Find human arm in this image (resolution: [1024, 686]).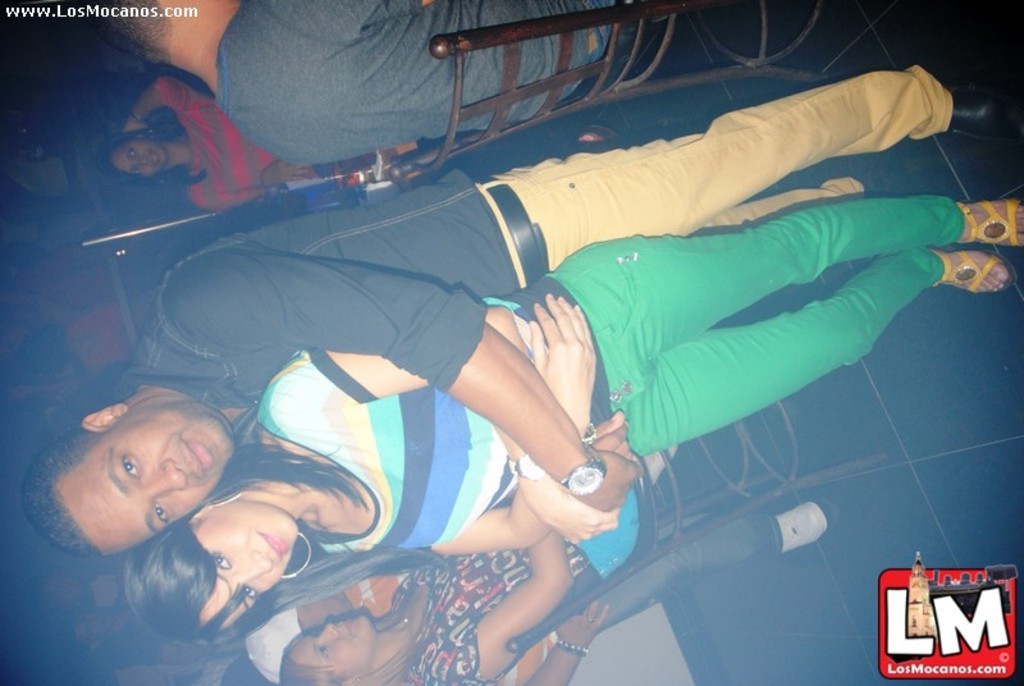
{"x1": 120, "y1": 76, "x2": 216, "y2": 133}.
